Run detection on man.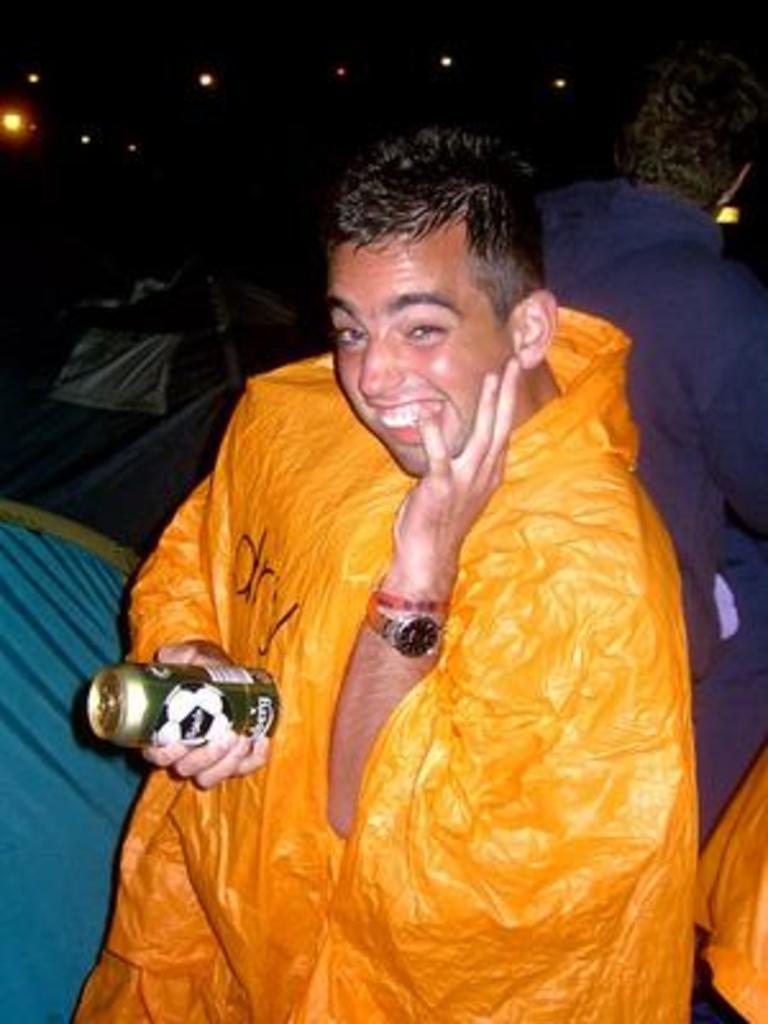
Result: region(74, 110, 699, 1021).
